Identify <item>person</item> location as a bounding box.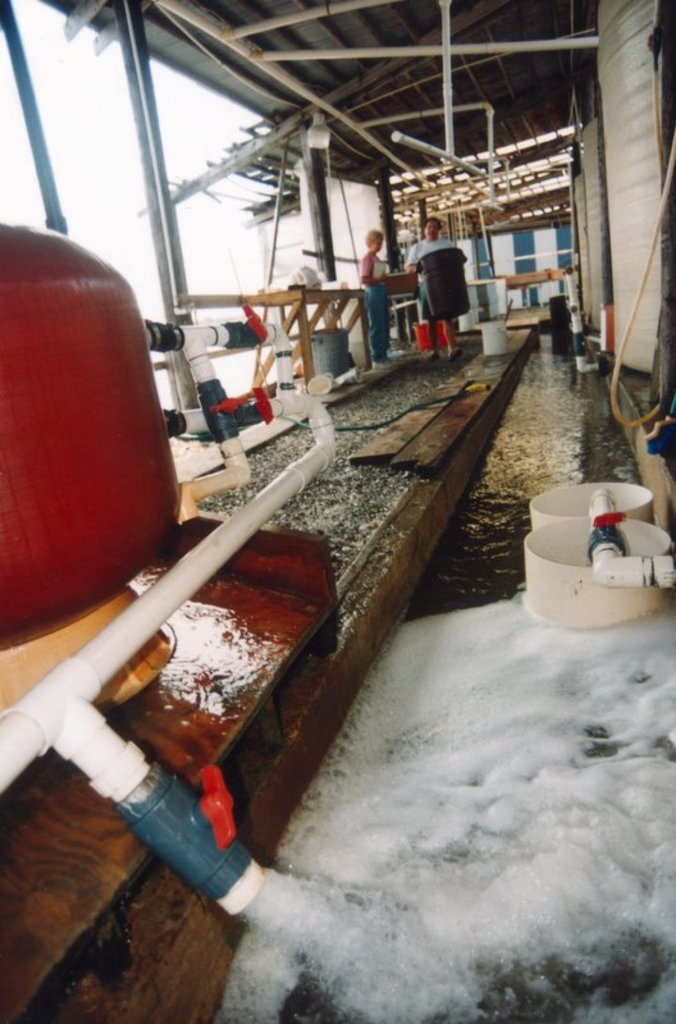
358, 227, 390, 367.
